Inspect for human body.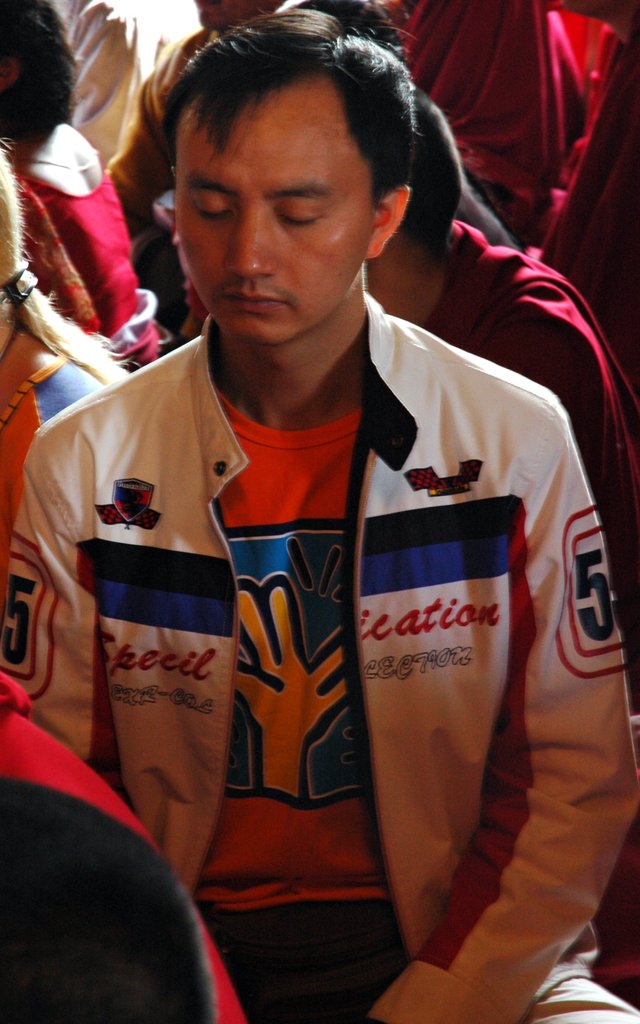
Inspection: box=[0, 0, 152, 384].
